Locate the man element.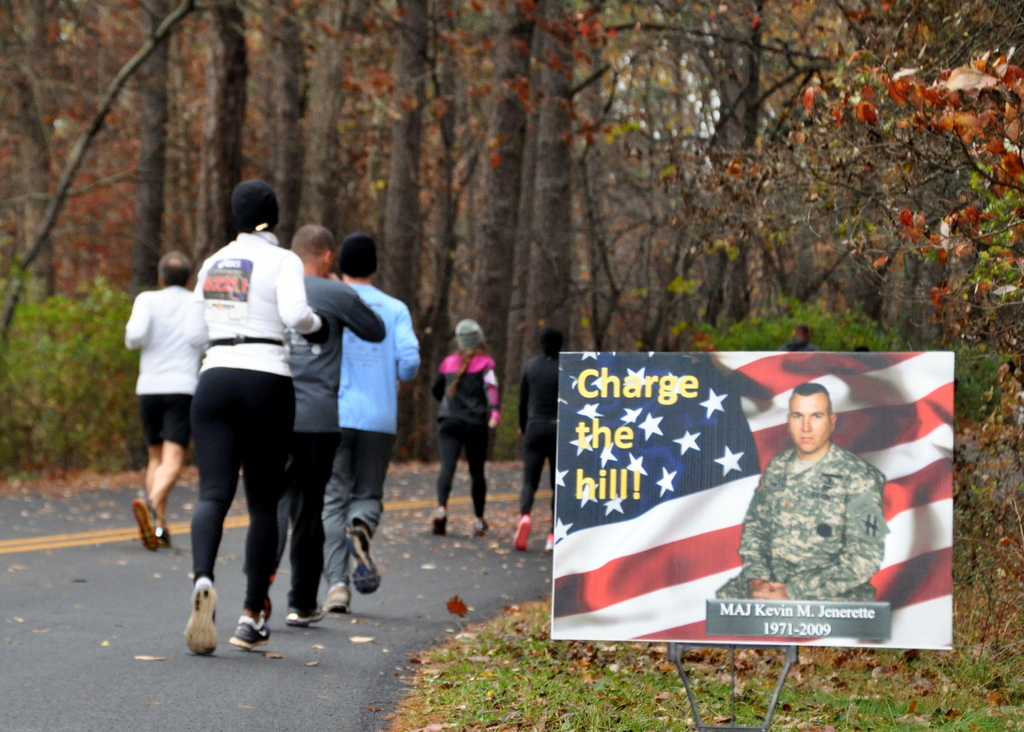
Element bbox: [114, 250, 209, 556].
